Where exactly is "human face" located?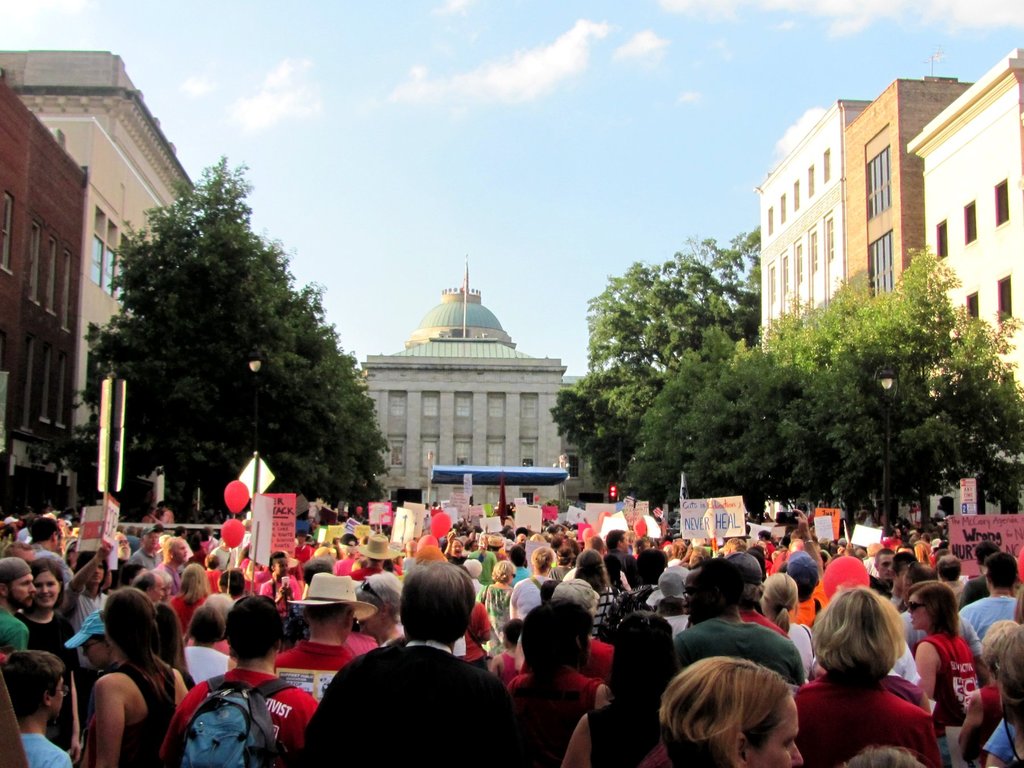
Its bounding box is [48, 676, 68, 716].
